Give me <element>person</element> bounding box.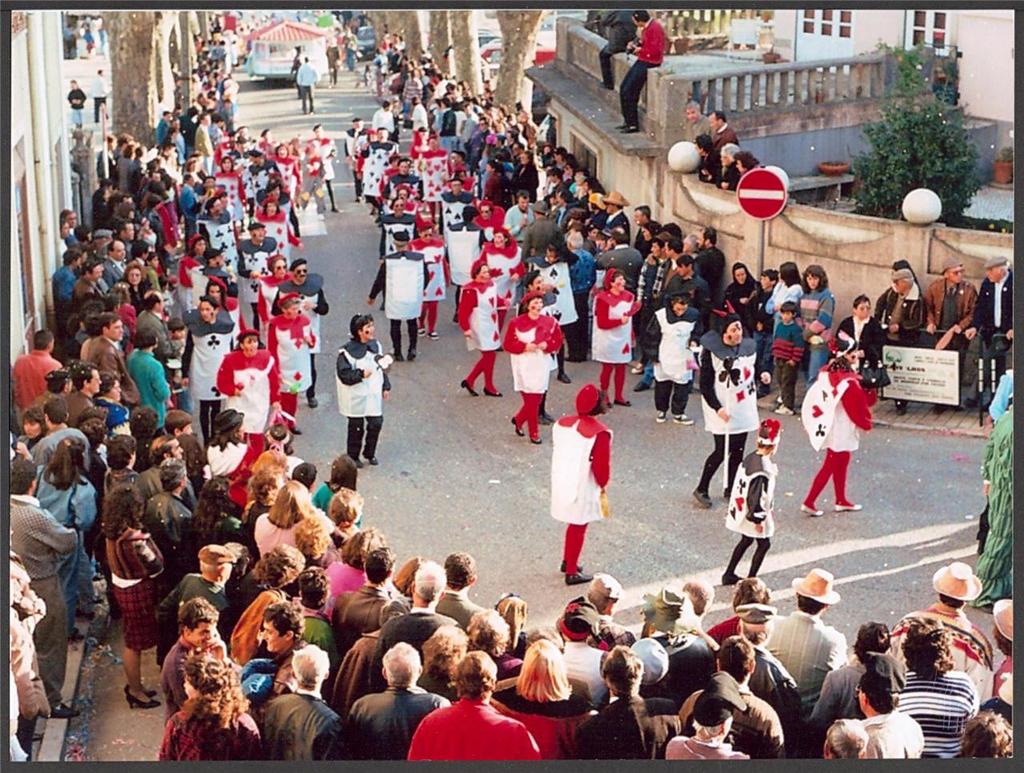
{"x1": 318, "y1": 327, "x2": 377, "y2": 481}.
